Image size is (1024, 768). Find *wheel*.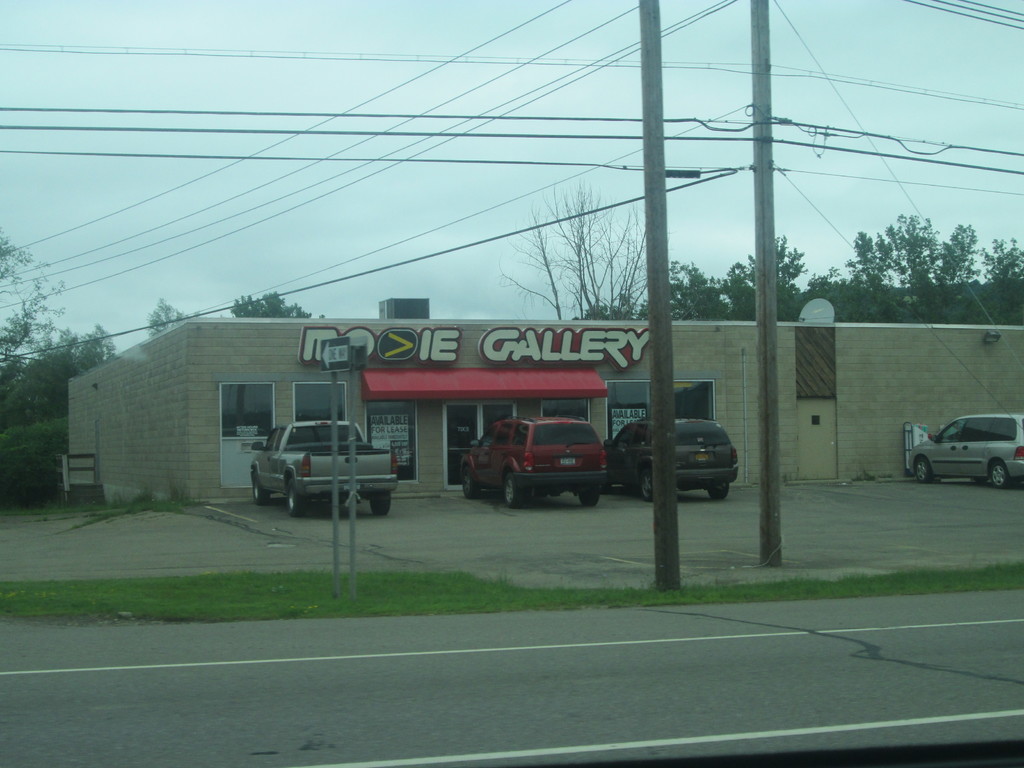
Rect(991, 460, 1009, 487).
